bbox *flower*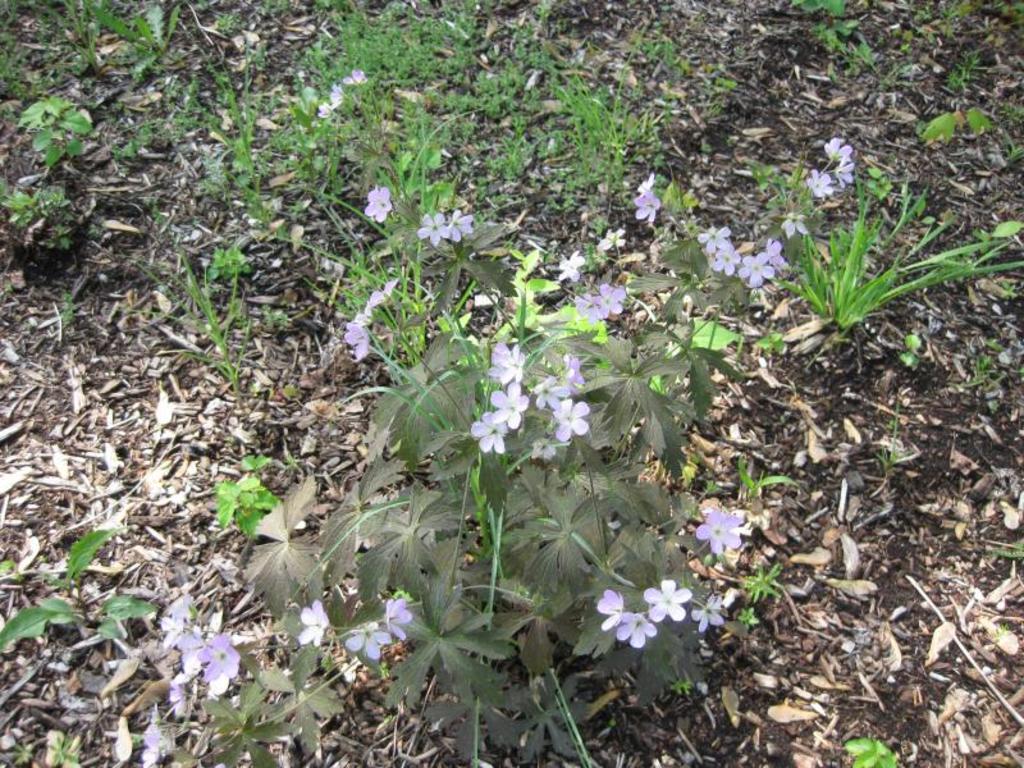
<region>562, 353, 590, 389</region>
